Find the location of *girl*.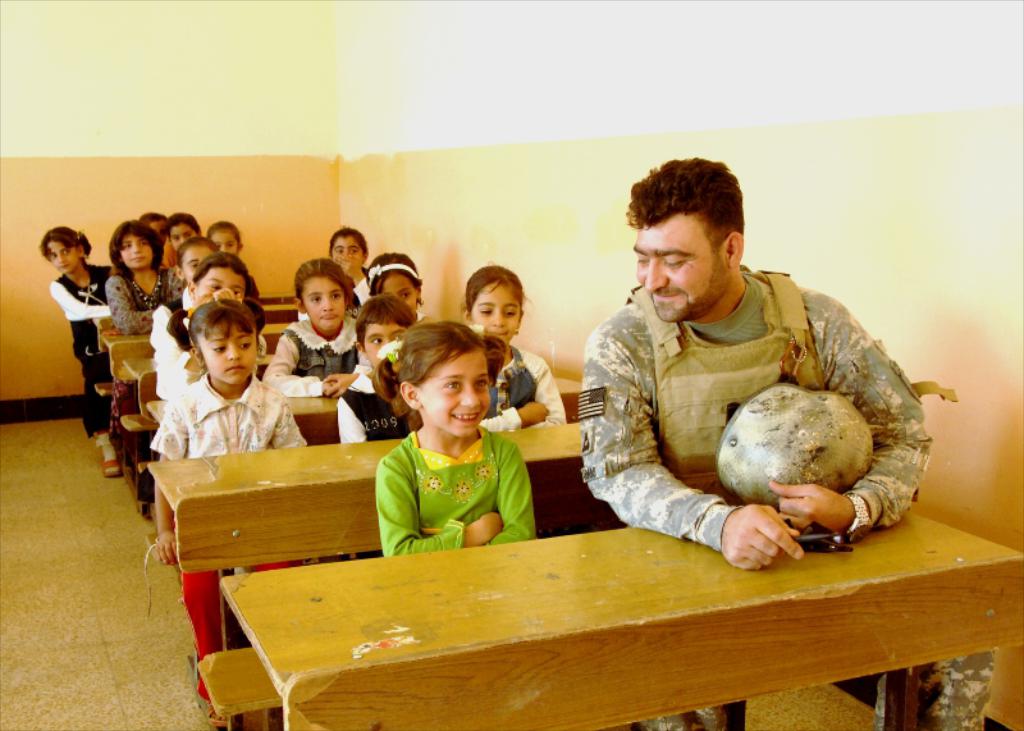
Location: box=[200, 219, 246, 260].
